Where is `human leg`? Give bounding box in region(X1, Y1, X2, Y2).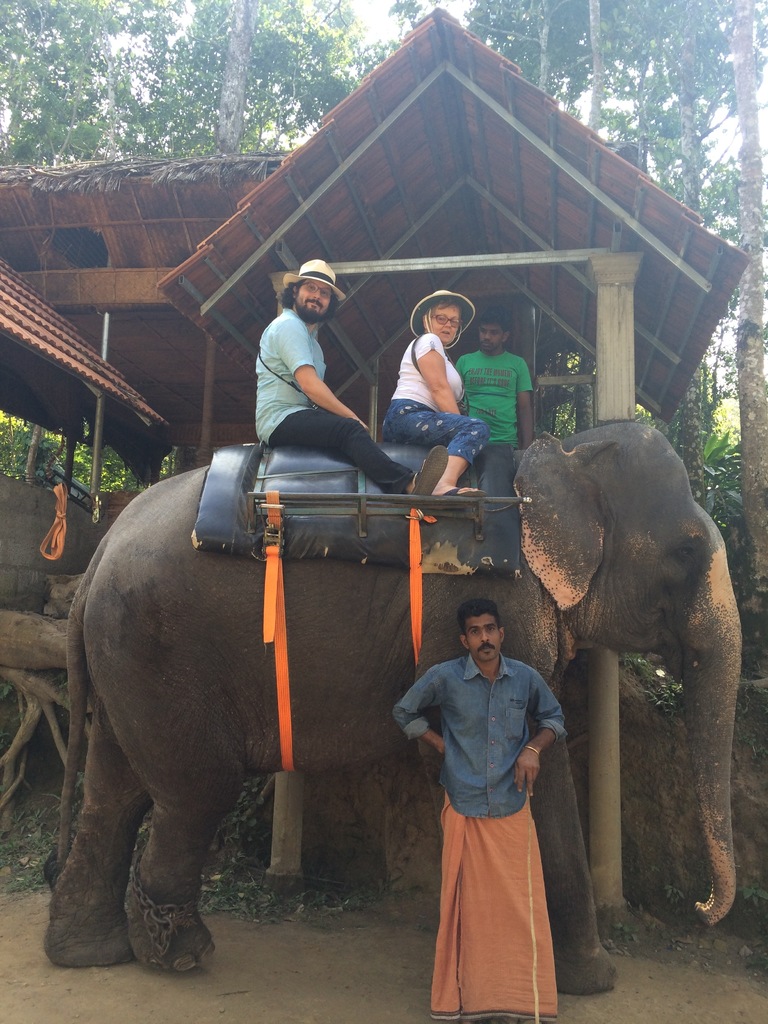
region(254, 410, 412, 492).
